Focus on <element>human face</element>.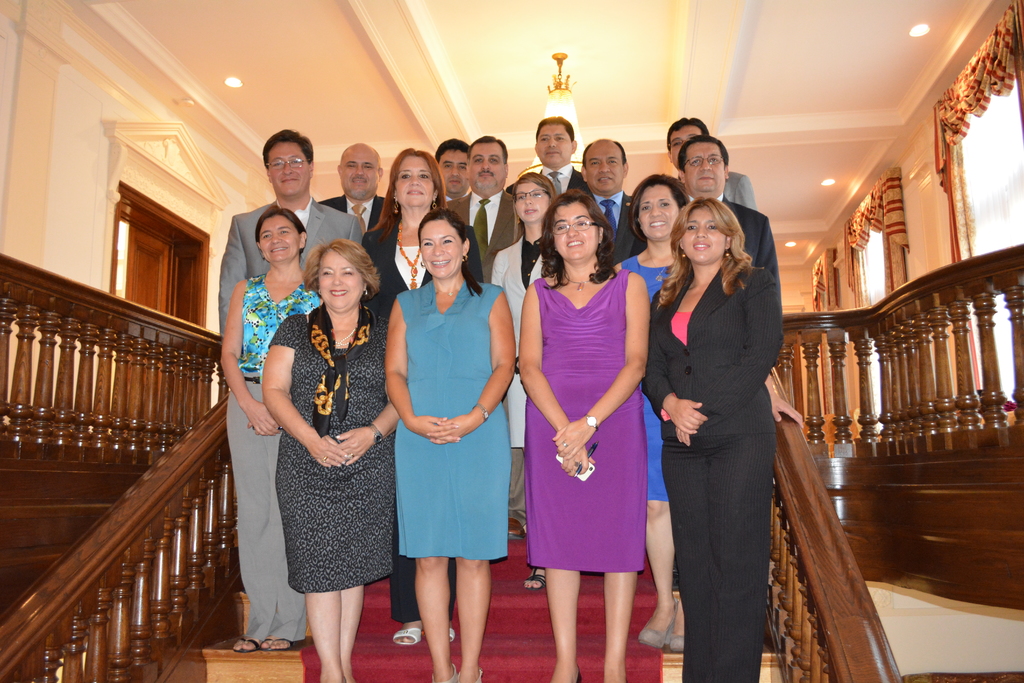
Focused at 420, 219, 463, 278.
